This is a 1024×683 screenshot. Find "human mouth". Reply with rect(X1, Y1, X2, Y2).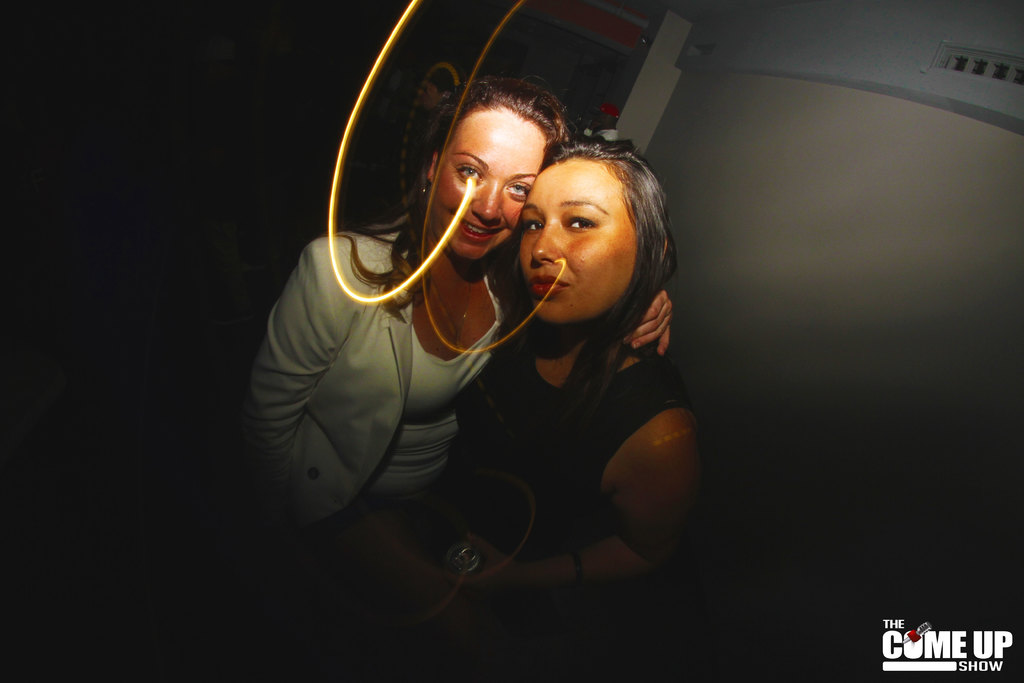
rect(454, 220, 502, 242).
